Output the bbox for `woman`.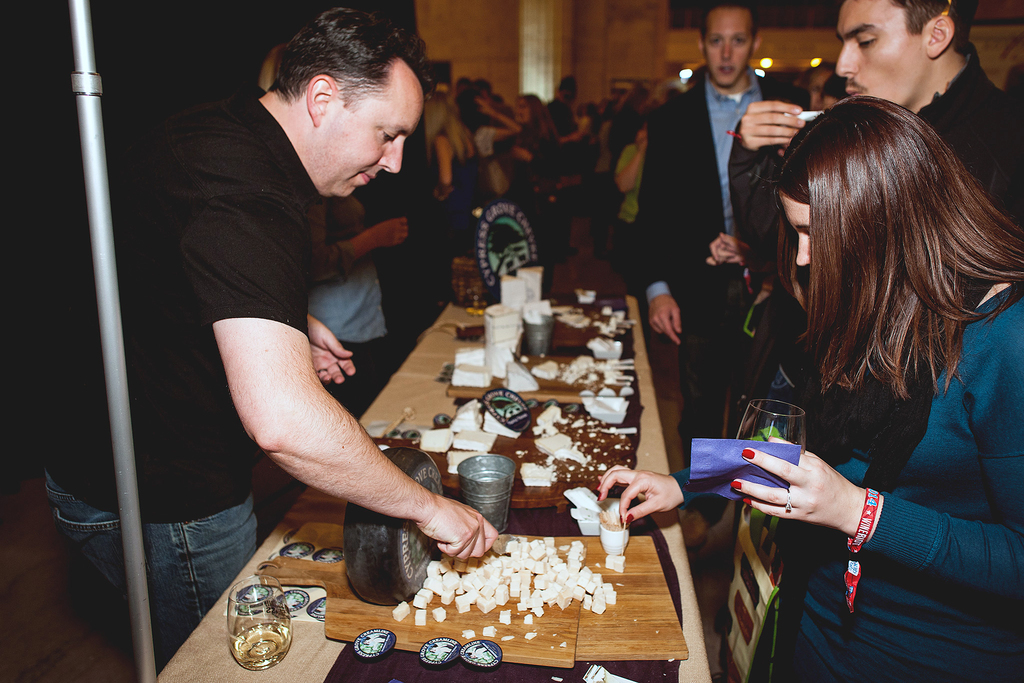
[x1=508, y1=94, x2=568, y2=254].
